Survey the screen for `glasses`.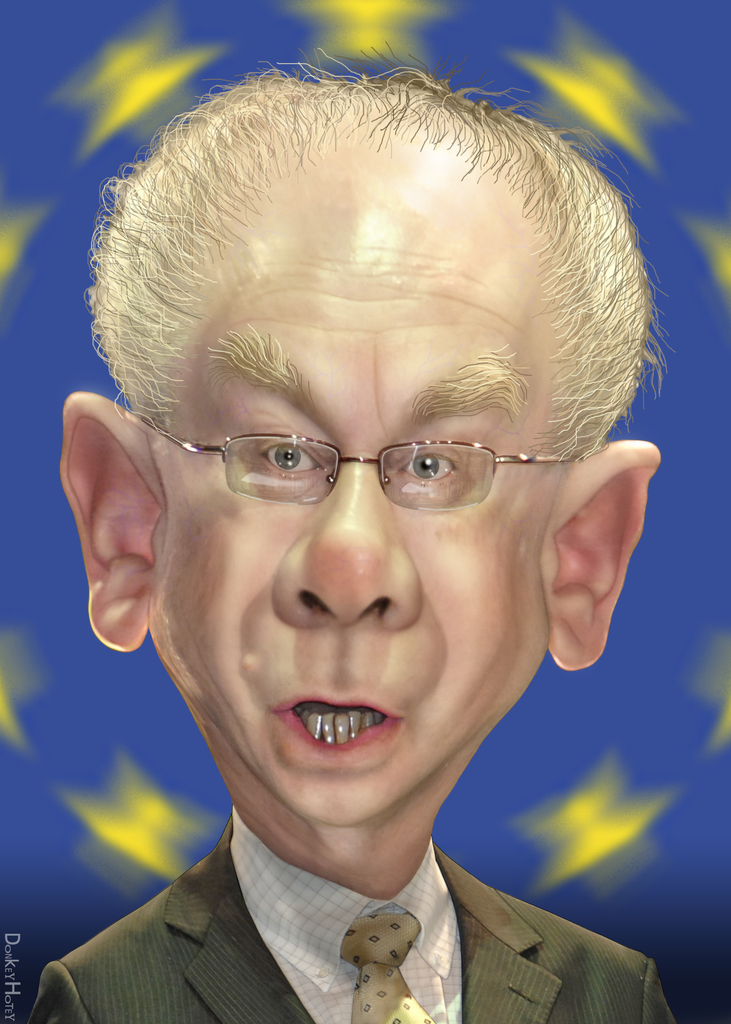
Survey found: 119/415/599/505.
